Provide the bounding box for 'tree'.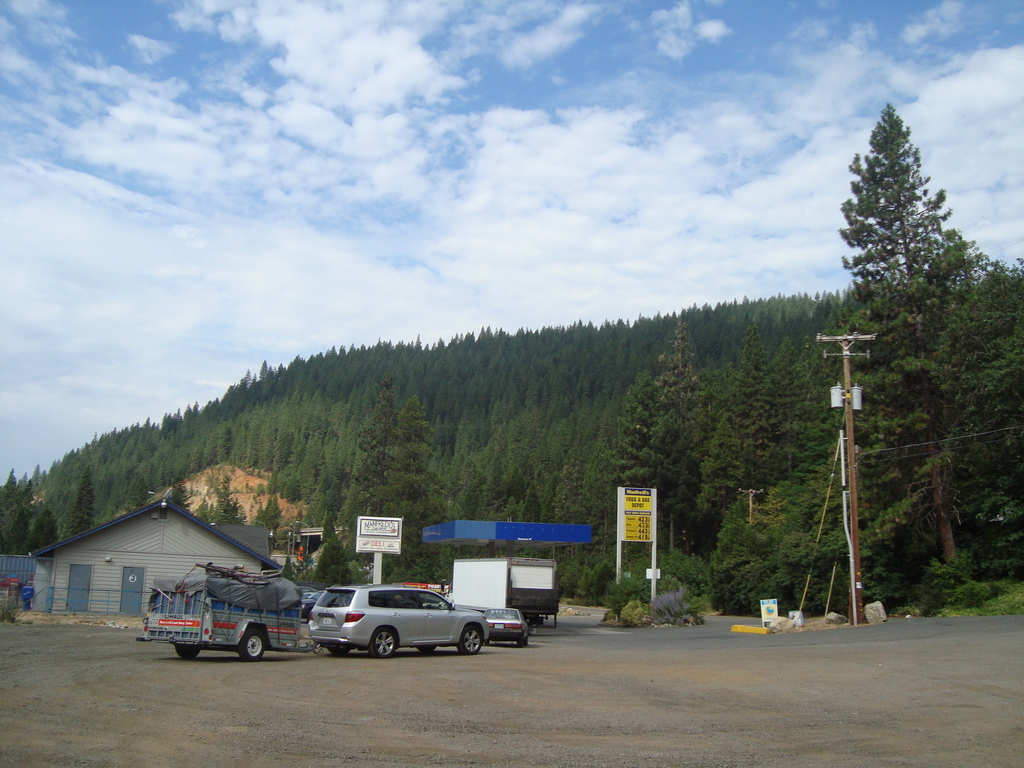
340 377 415 574.
